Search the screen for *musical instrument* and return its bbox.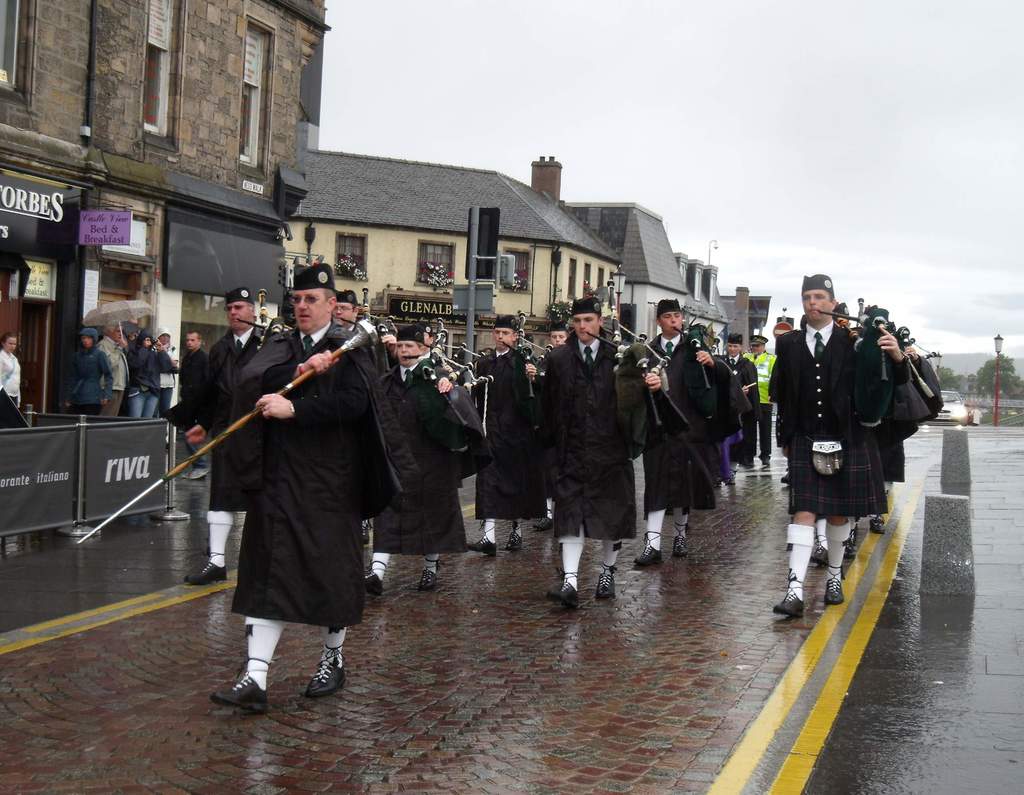
Found: {"left": 422, "top": 316, "right": 478, "bottom": 407}.
